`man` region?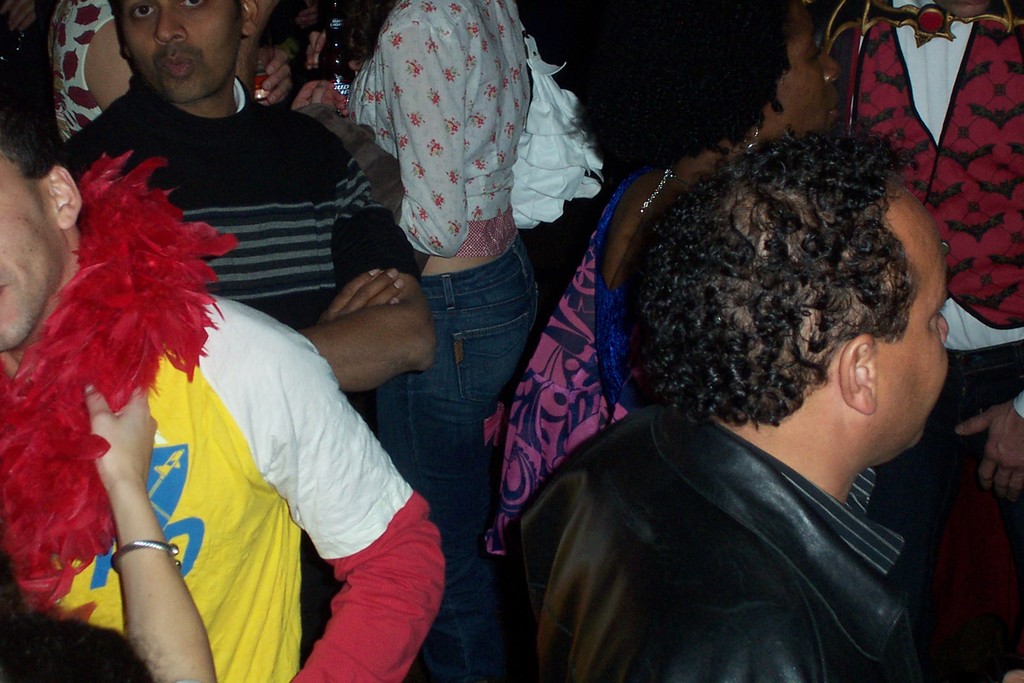
{"x1": 65, "y1": 0, "x2": 433, "y2": 670}
